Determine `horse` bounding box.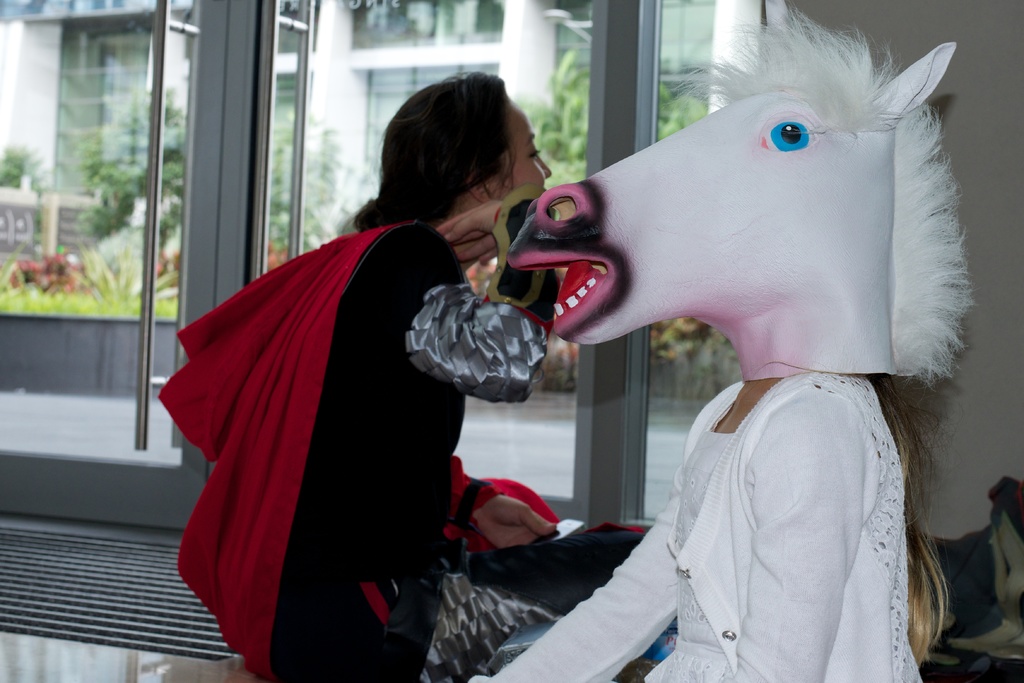
Determined: BBox(505, 5, 980, 379).
